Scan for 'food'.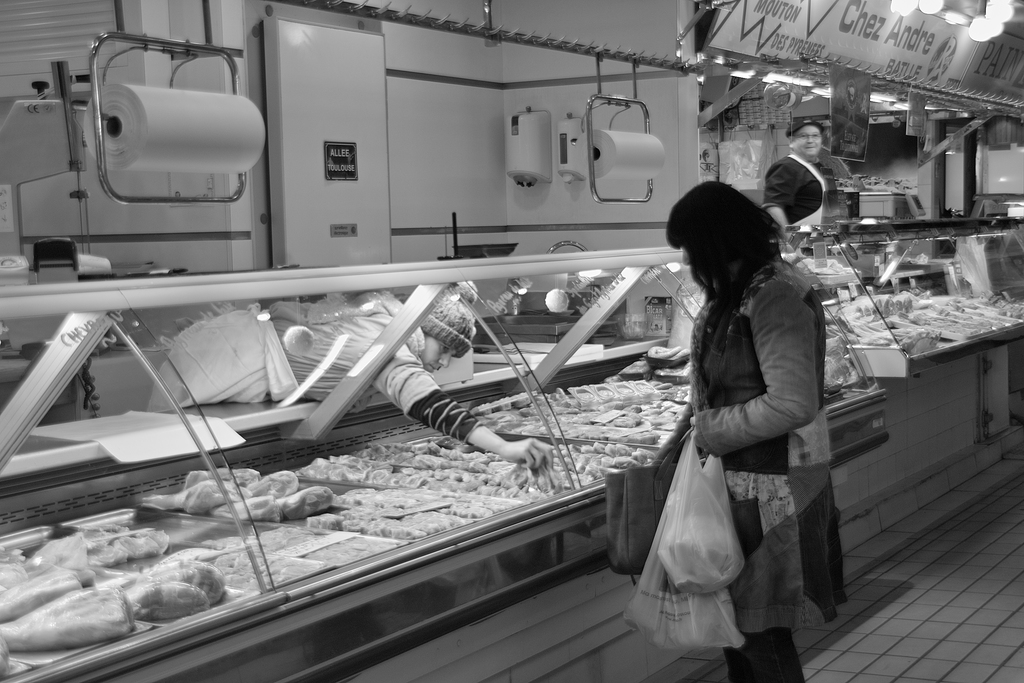
Scan result: x1=214, y1=551, x2=316, y2=590.
